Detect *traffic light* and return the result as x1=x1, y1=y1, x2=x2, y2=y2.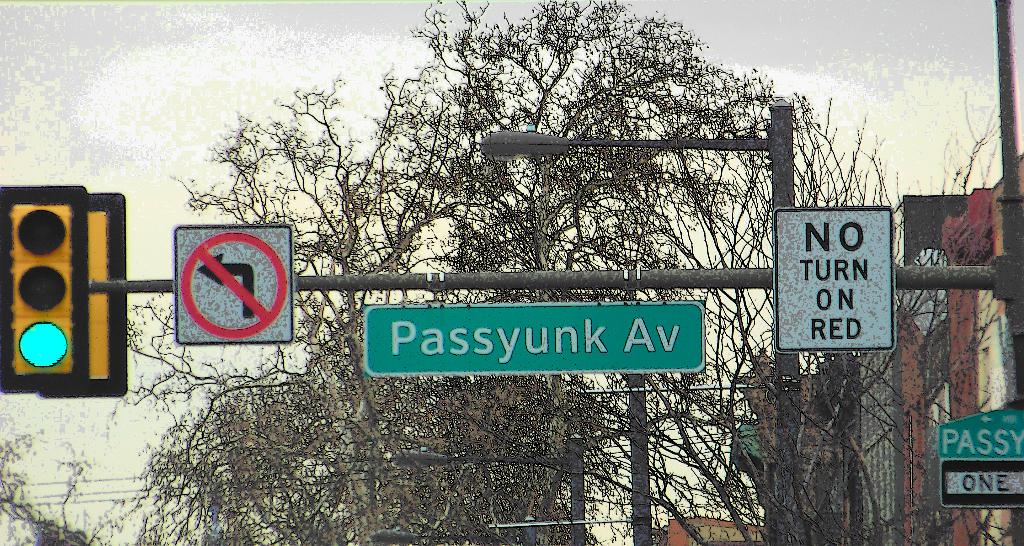
x1=39, y1=191, x2=125, y2=397.
